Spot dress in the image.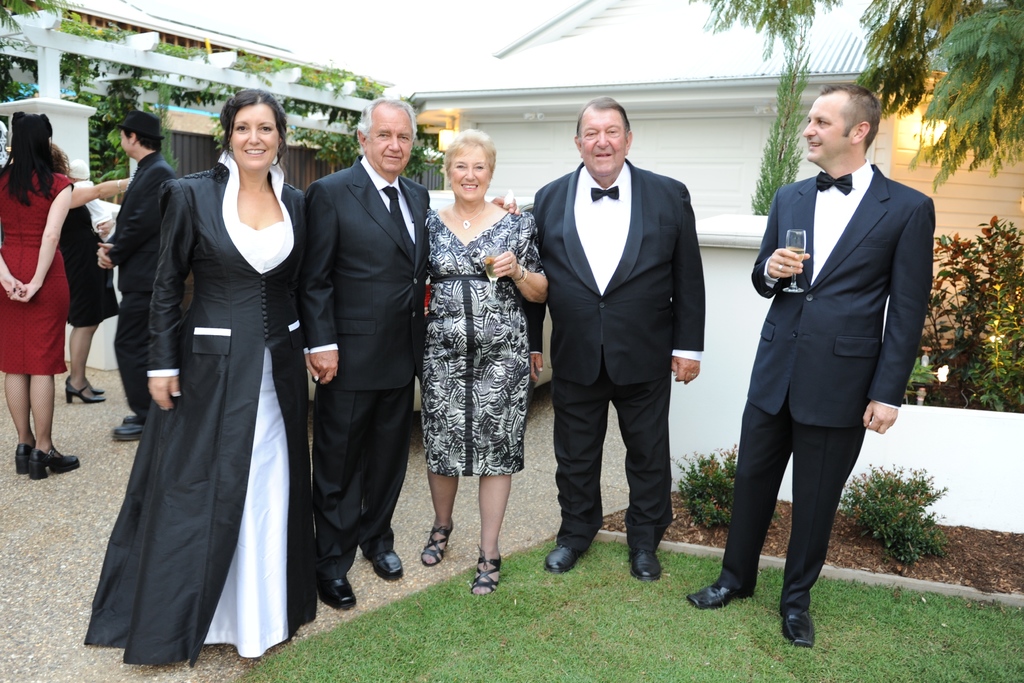
dress found at region(422, 208, 544, 475).
